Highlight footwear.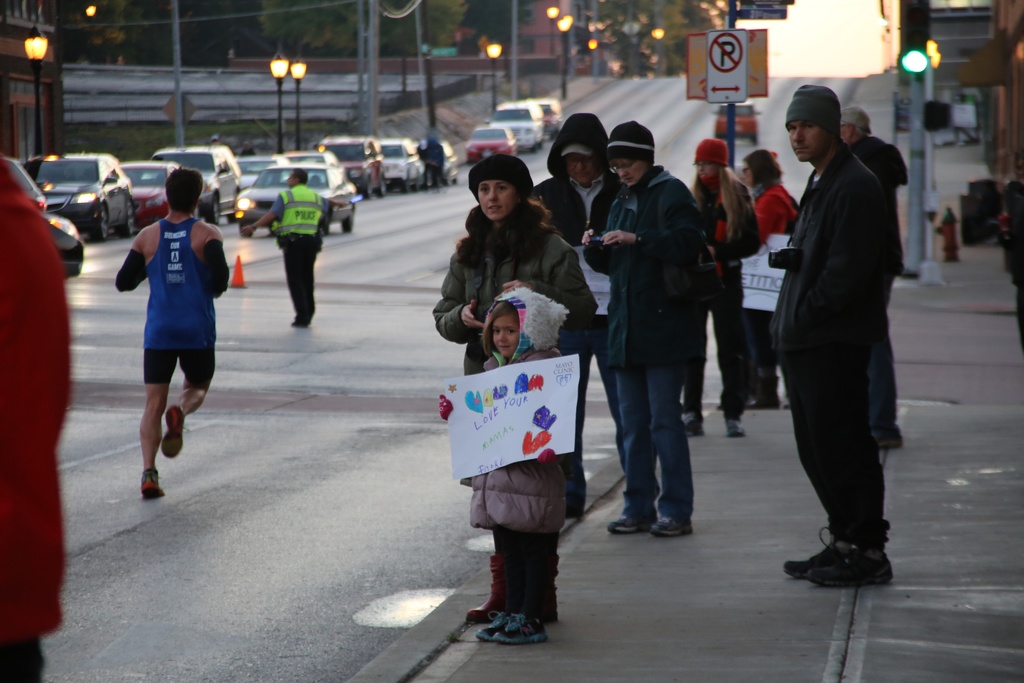
Highlighted region: 643/511/694/541.
